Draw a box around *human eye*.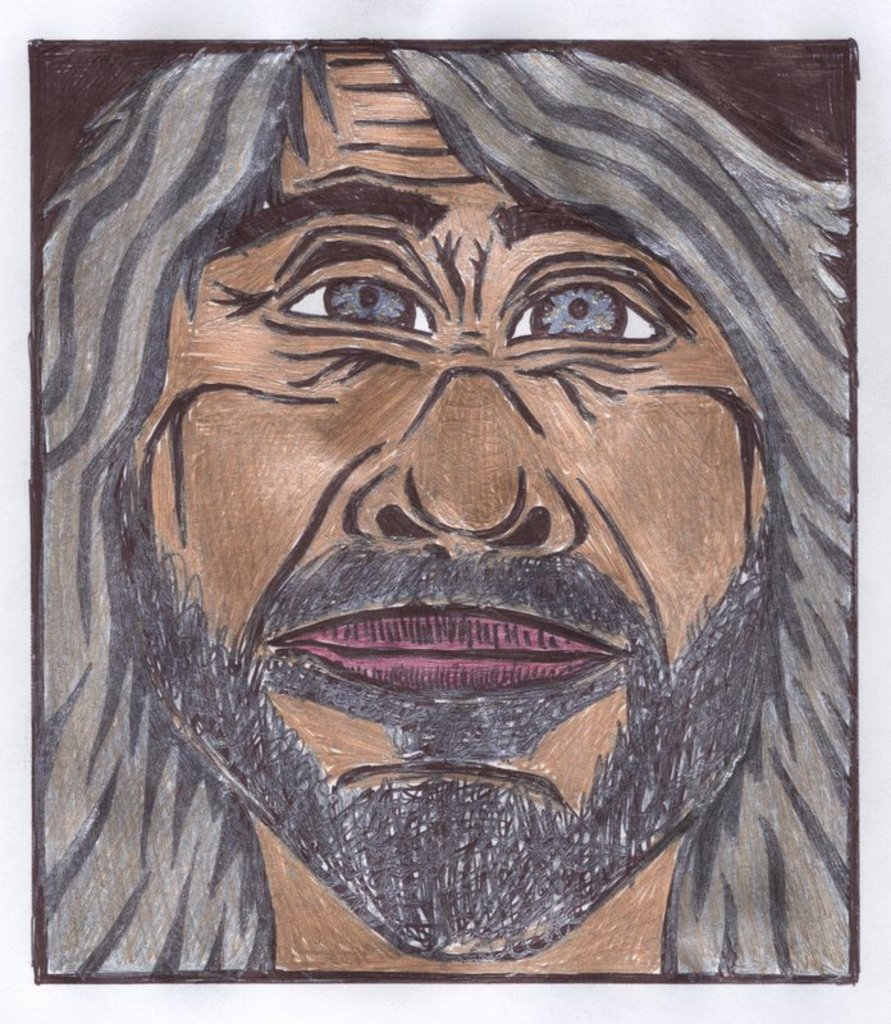
l=497, t=259, r=689, b=361.
